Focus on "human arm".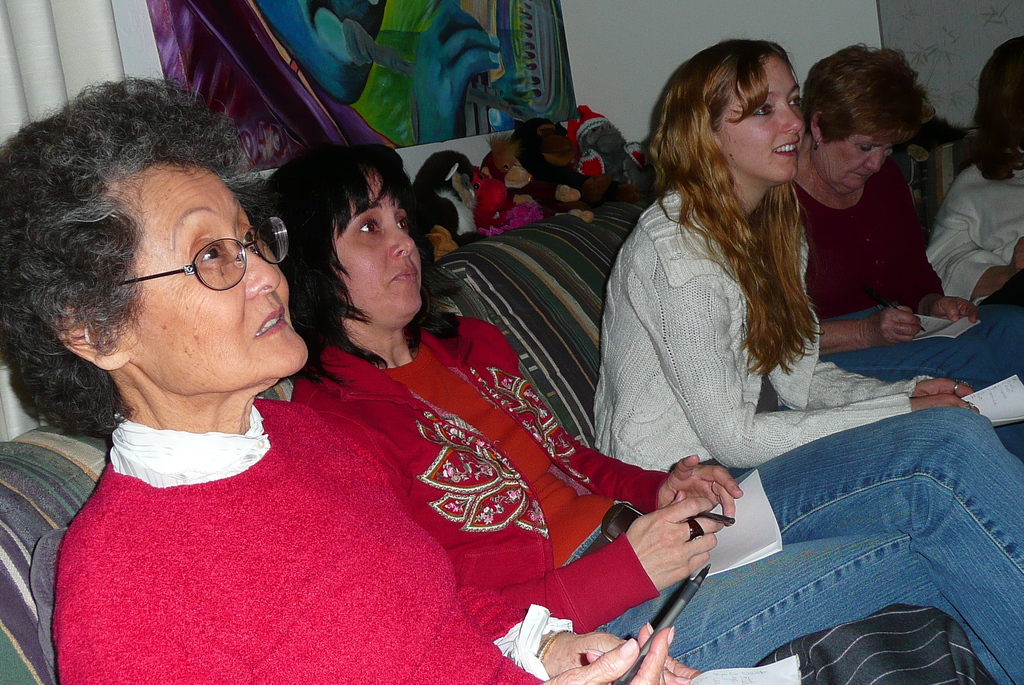
Focused at l=980, t=237, r=1021, b=300.
